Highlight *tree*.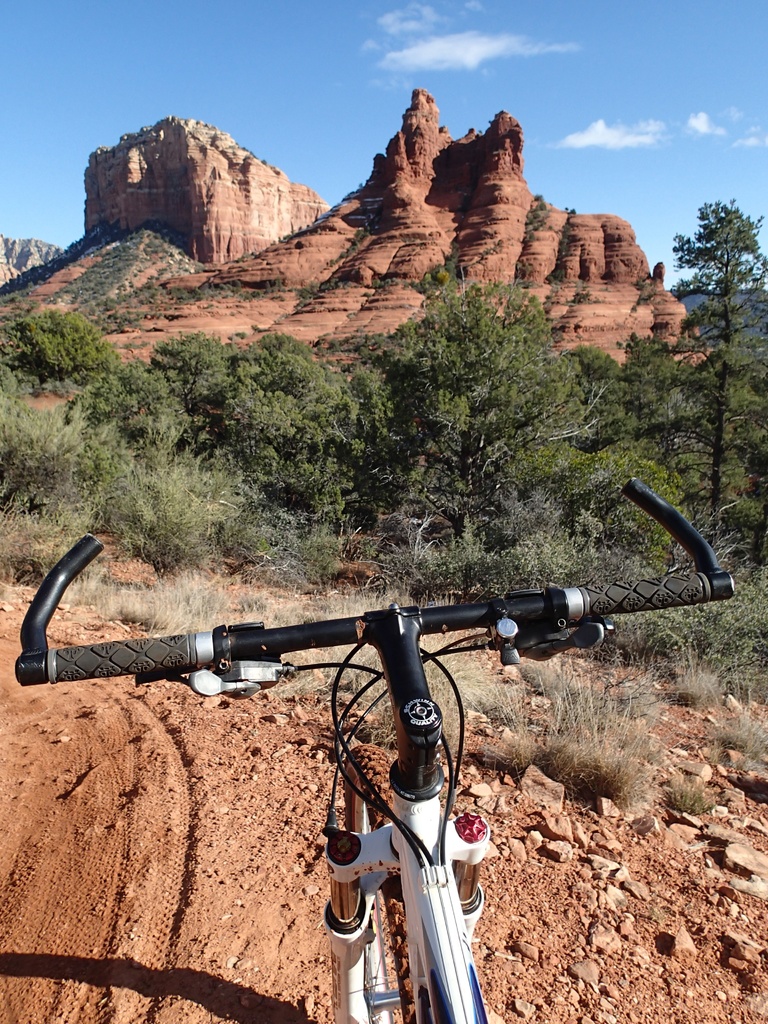
Highlighted region: 666,198,767,547.
